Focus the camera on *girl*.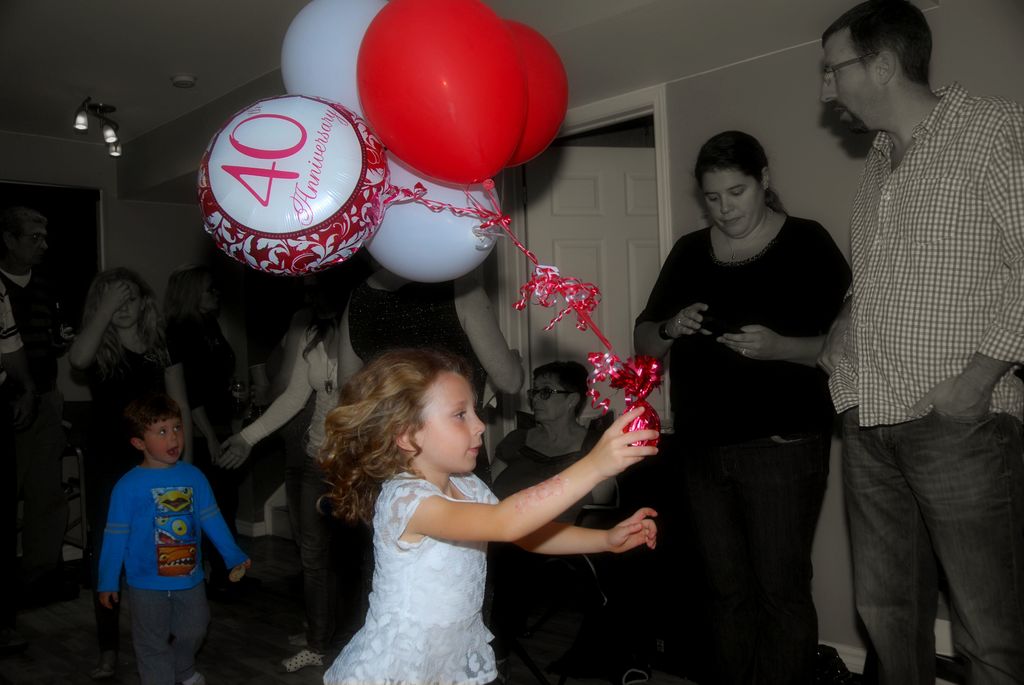
Focus region: box=[68, 269, 194, 683].
